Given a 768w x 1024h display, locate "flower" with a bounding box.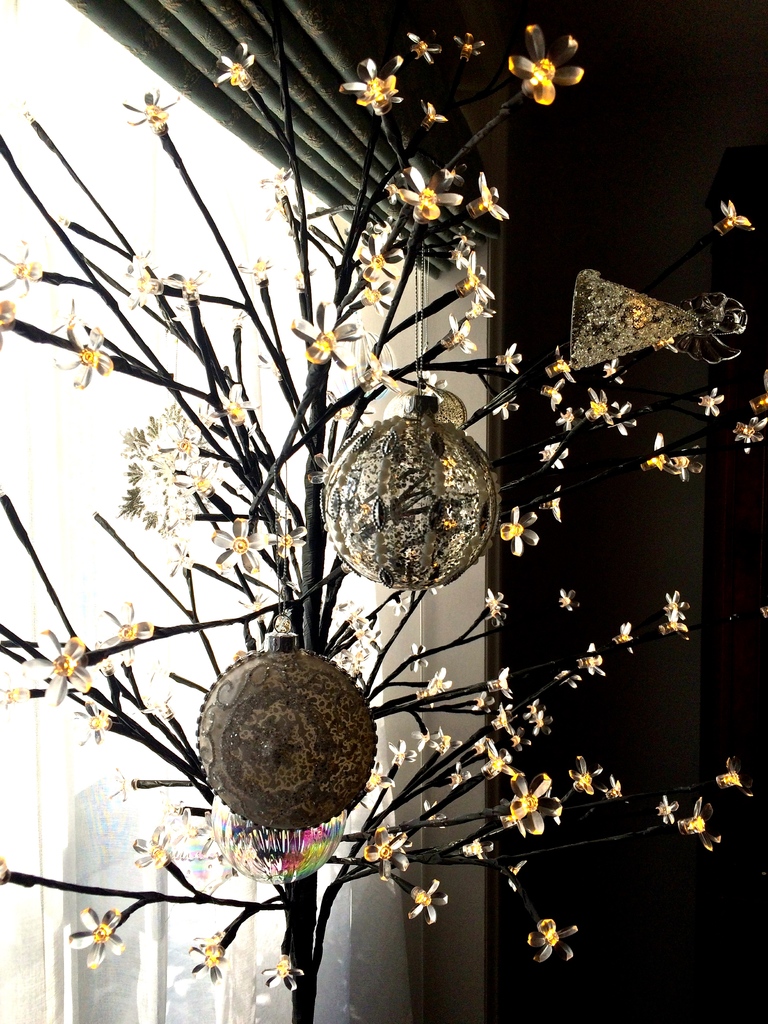
Located: 541:483:567:524.
